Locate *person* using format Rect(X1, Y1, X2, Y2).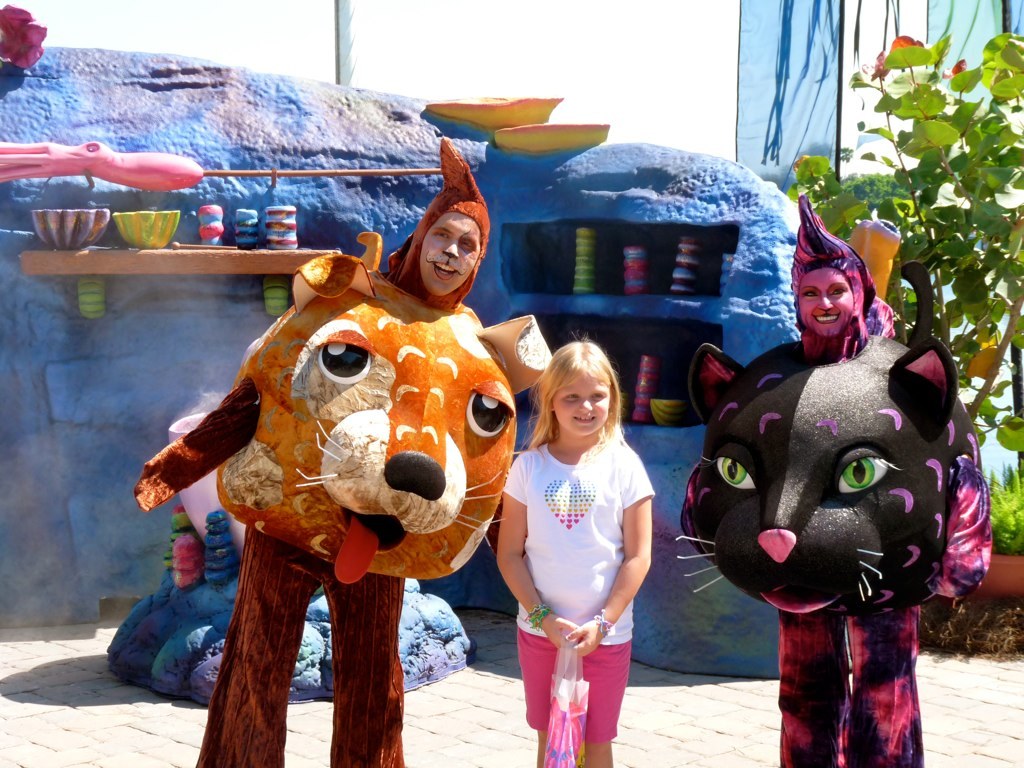
Rect(682, 195, 990, 767).
